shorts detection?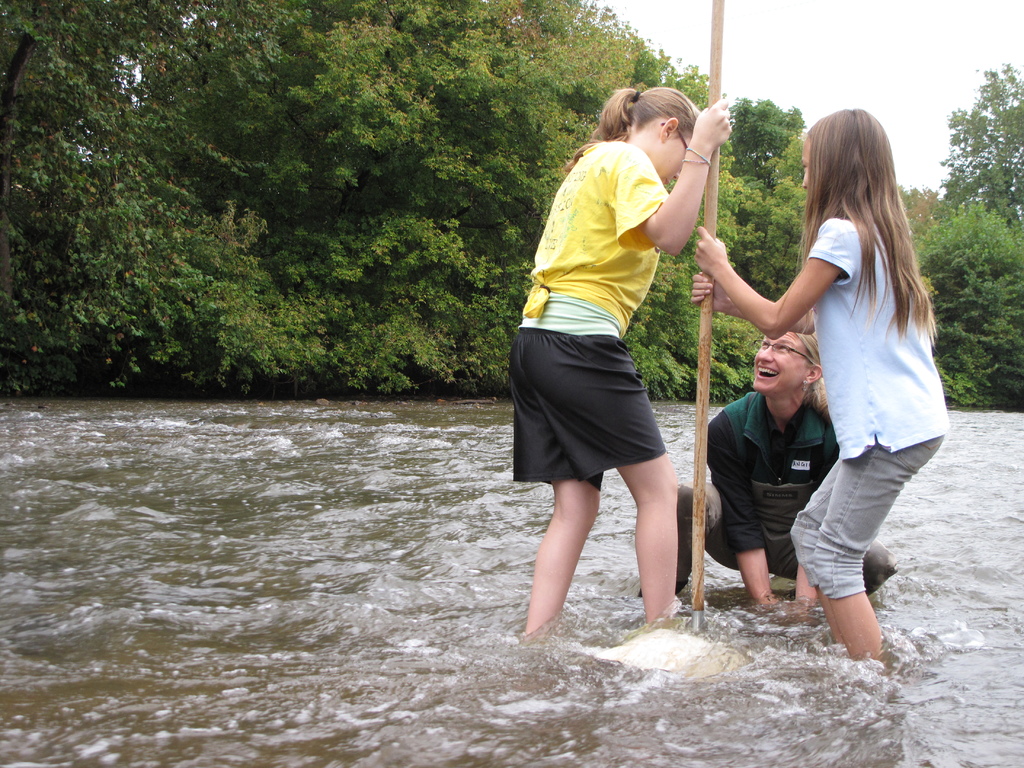
514,342,698,473
